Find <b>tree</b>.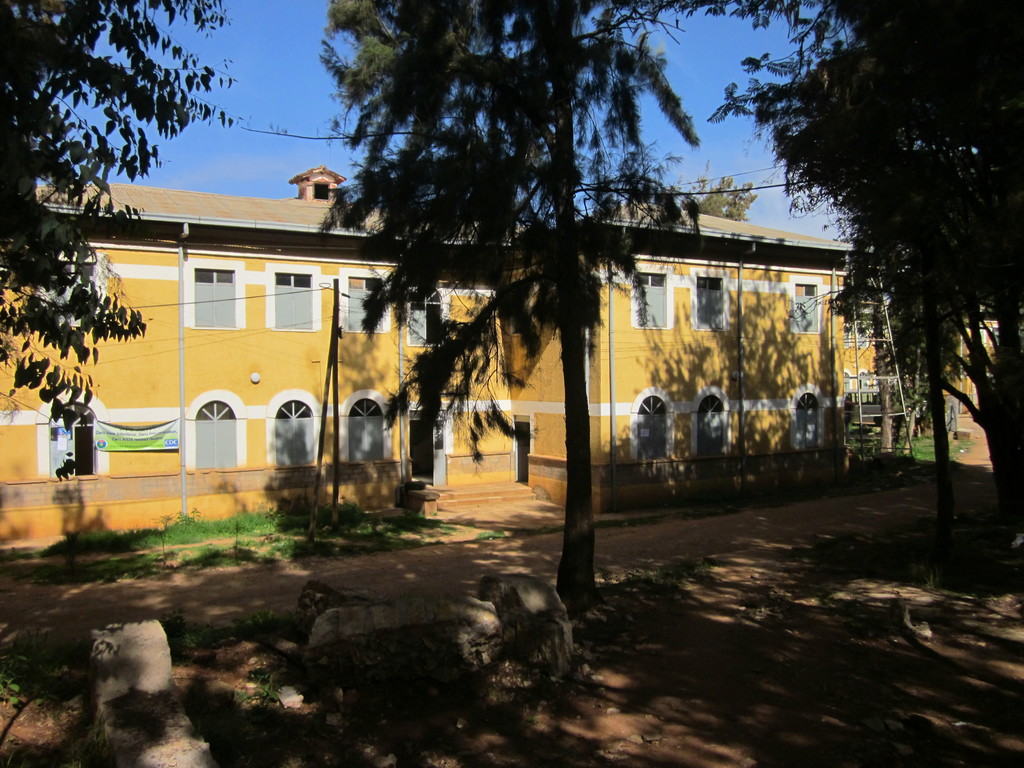
x1=742 y1=0 x2=1023 y2=573.
